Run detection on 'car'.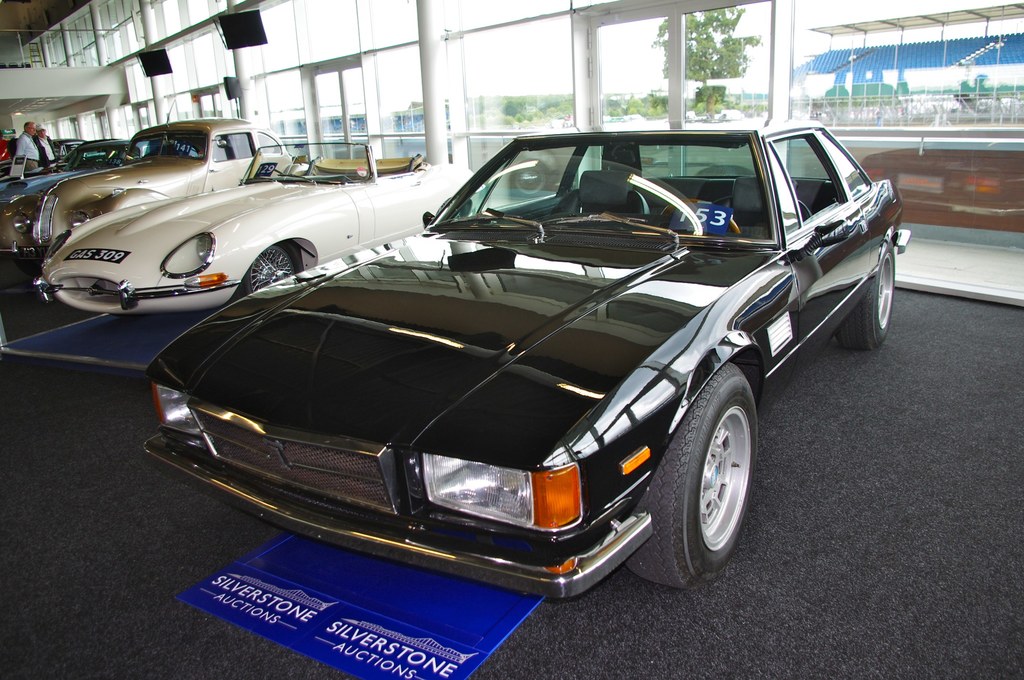
Result: 140:134:924:601.
